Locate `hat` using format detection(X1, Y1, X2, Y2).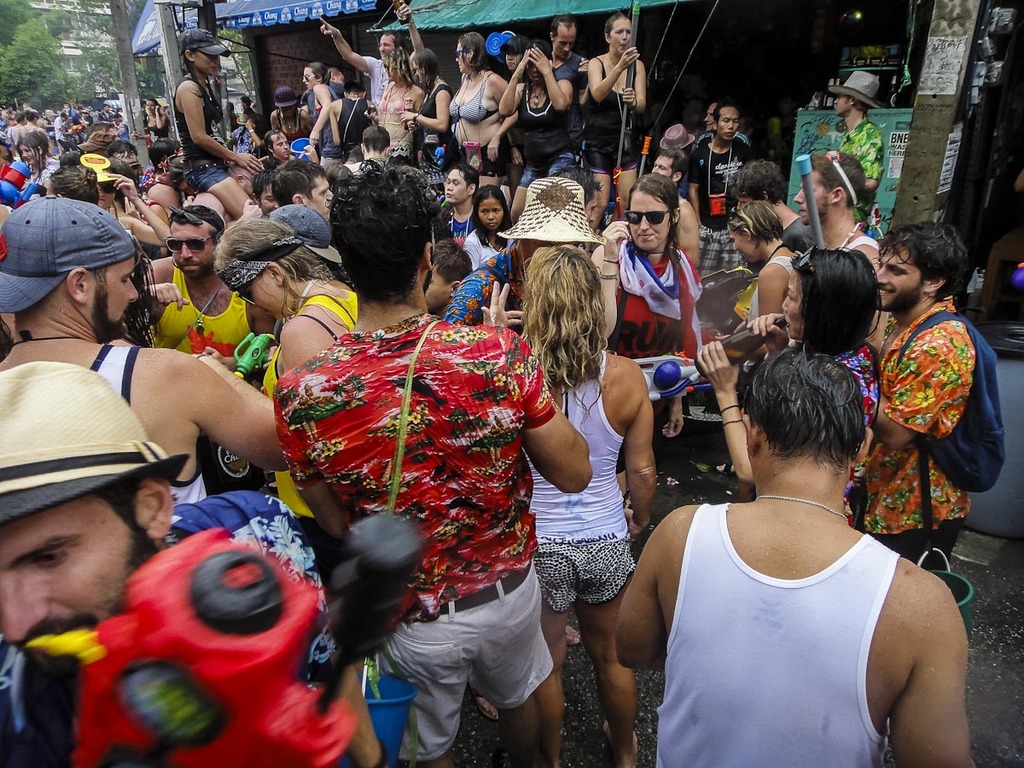
detection(497, 176, 607, 244).
